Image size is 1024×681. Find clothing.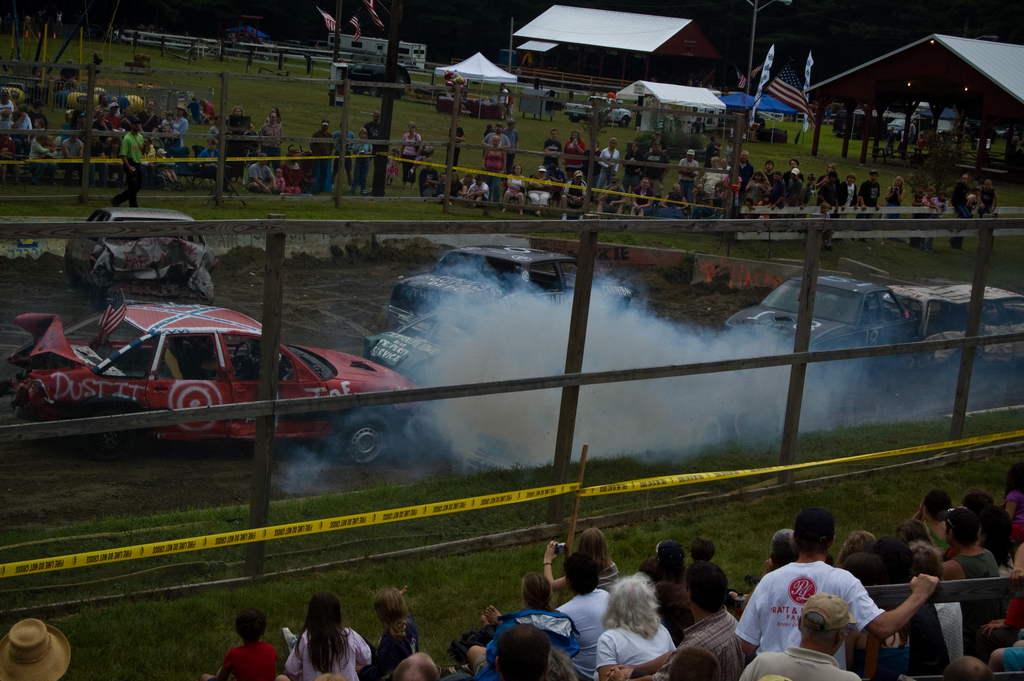
(499,124,522,171).
